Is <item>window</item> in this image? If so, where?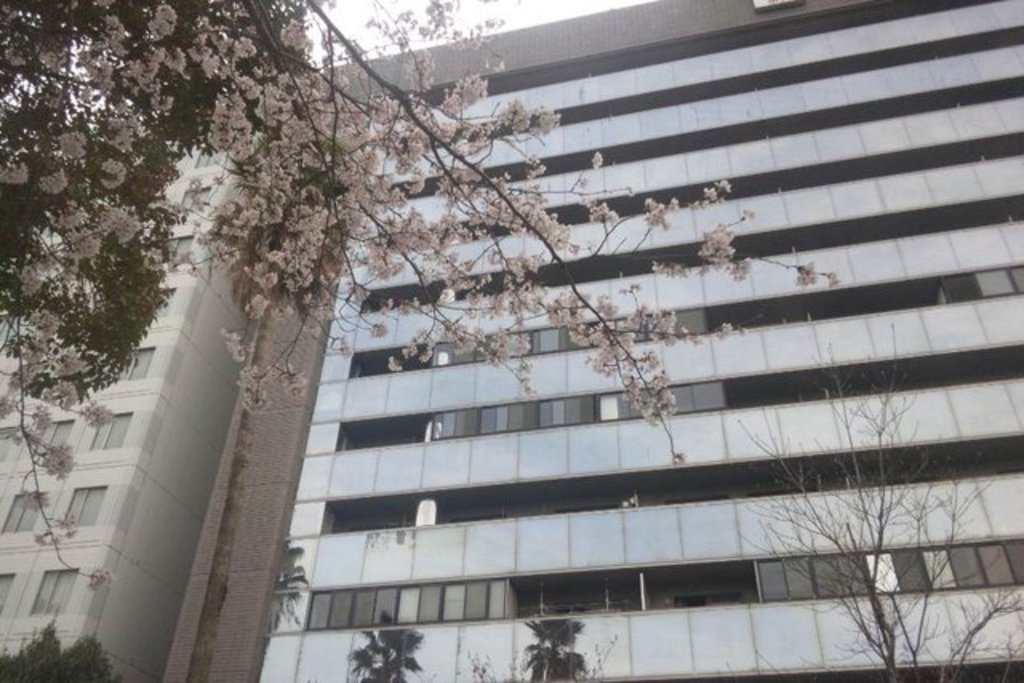
Yes, at Rect(22, 569, 80, 619).
